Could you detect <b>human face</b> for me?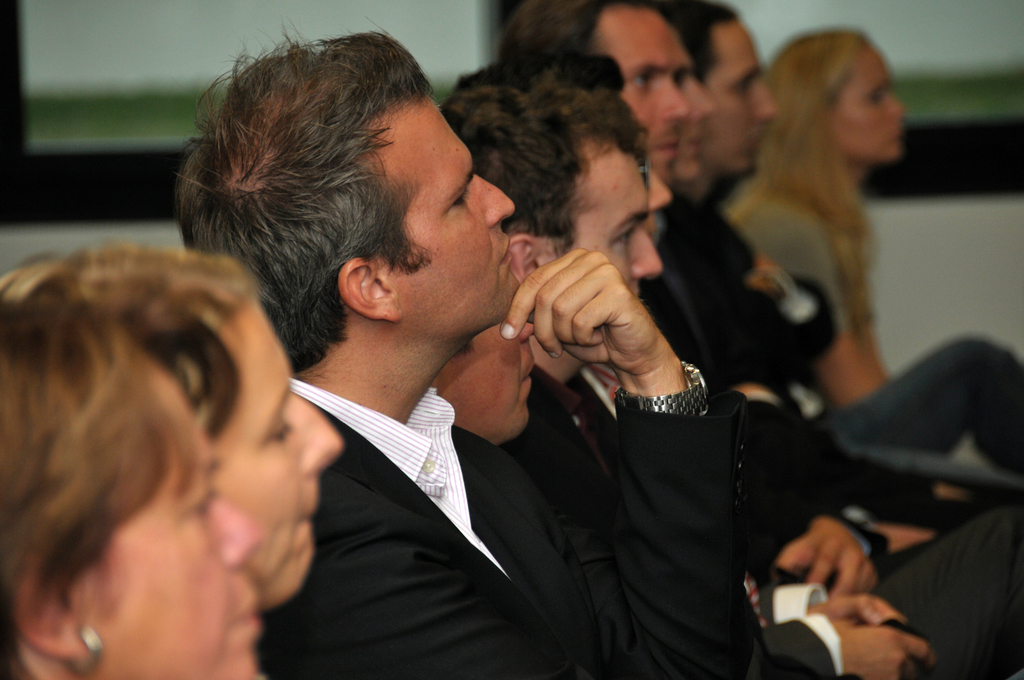
Detection result: [648, 166, 673, 213].
